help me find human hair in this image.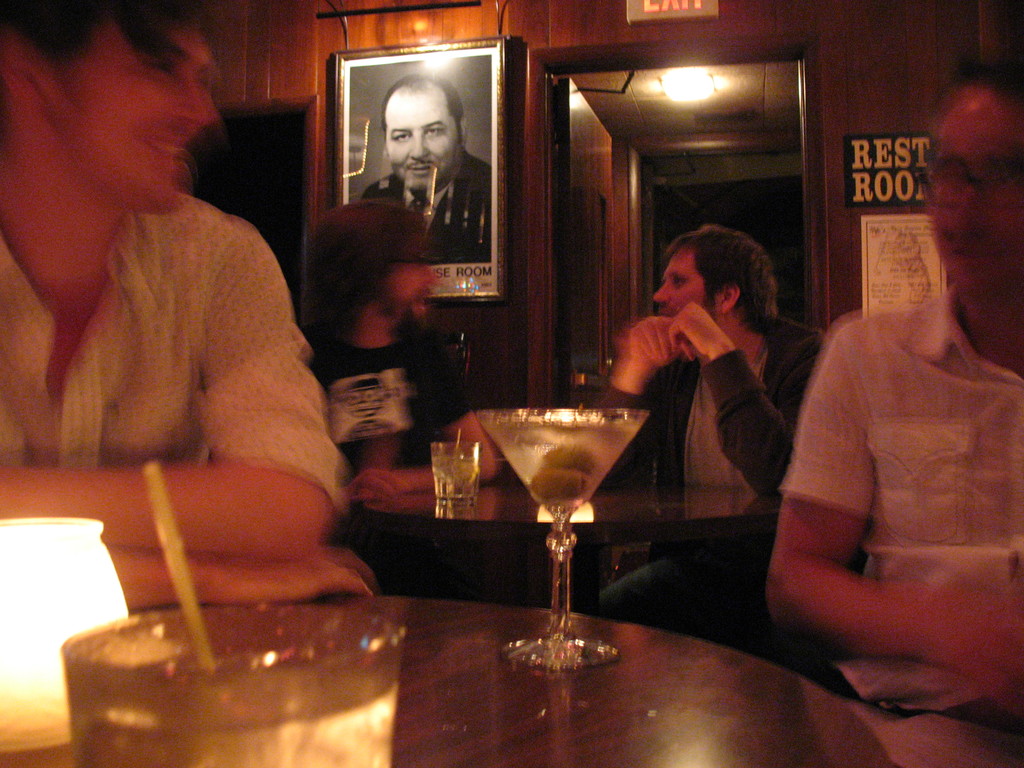
Found it: bbox=[379, 72, 463, 146].
